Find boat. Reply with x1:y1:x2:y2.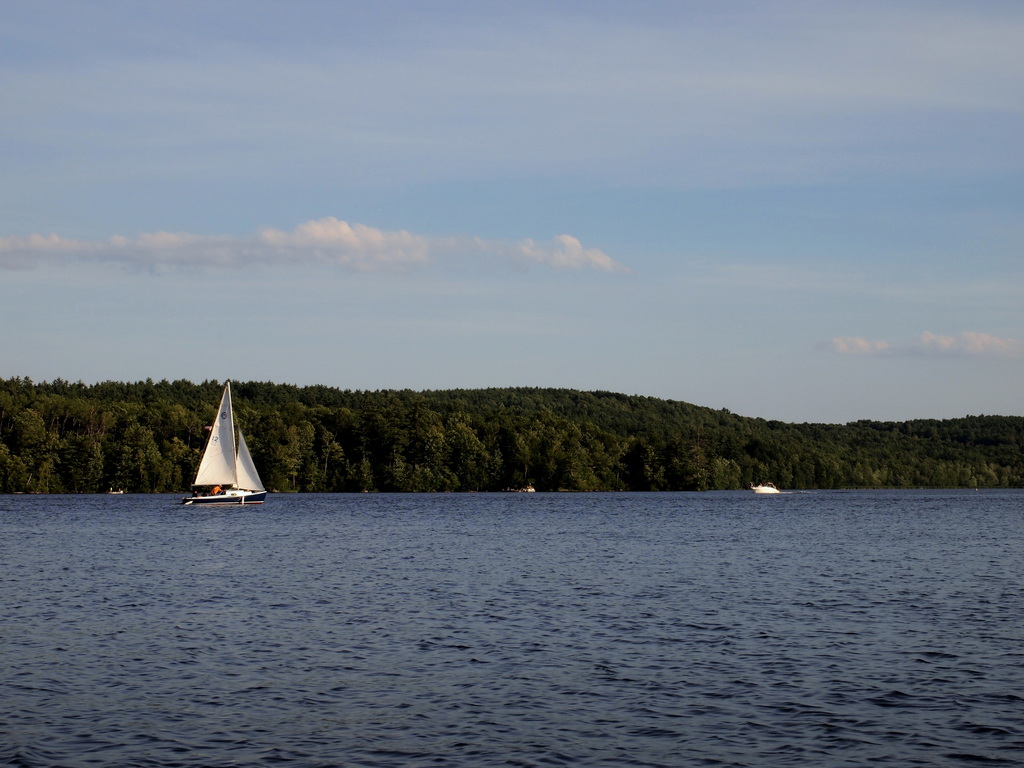
172:387:271:529.
